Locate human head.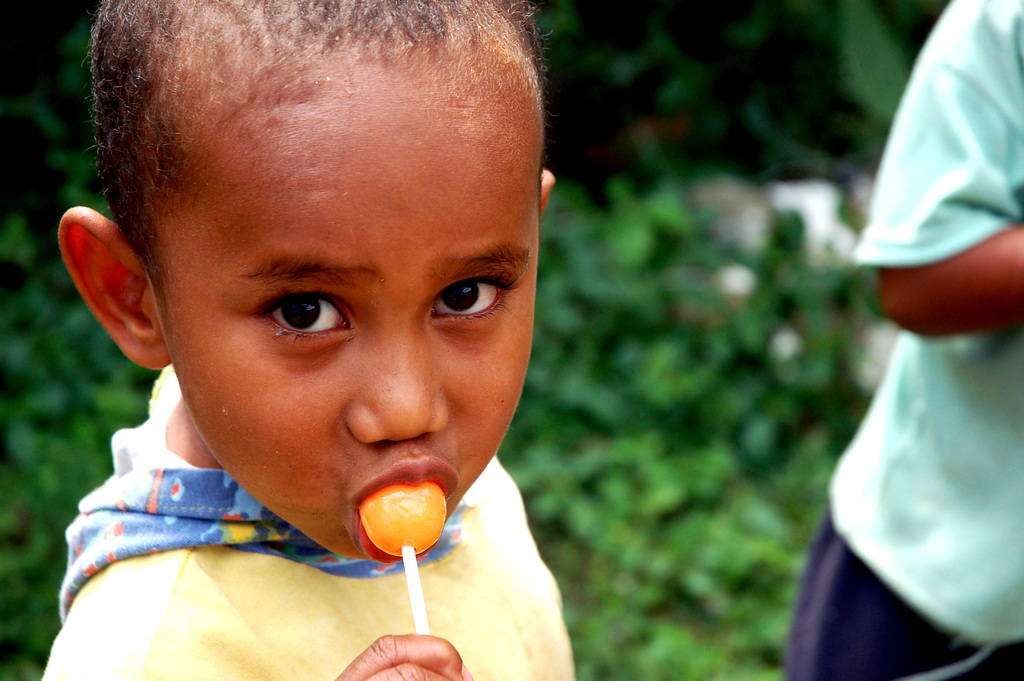
Bounding box: bbox=(77, 0, 610, 516).
